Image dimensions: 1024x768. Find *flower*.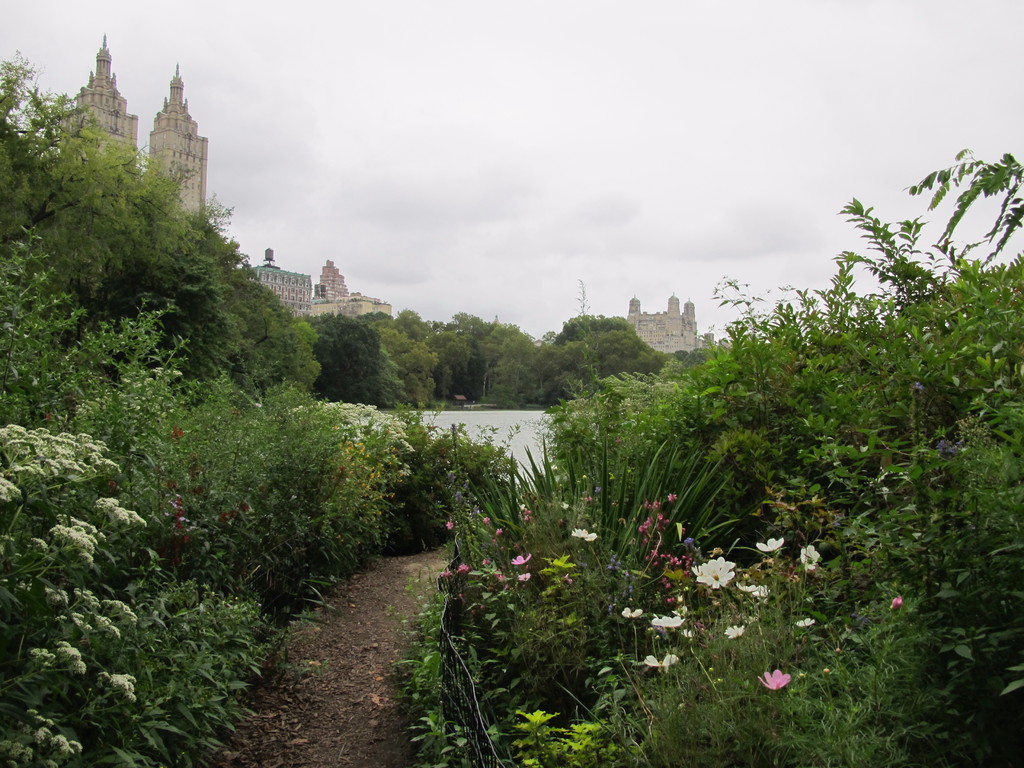
detection(442, 560, 461, 576).
